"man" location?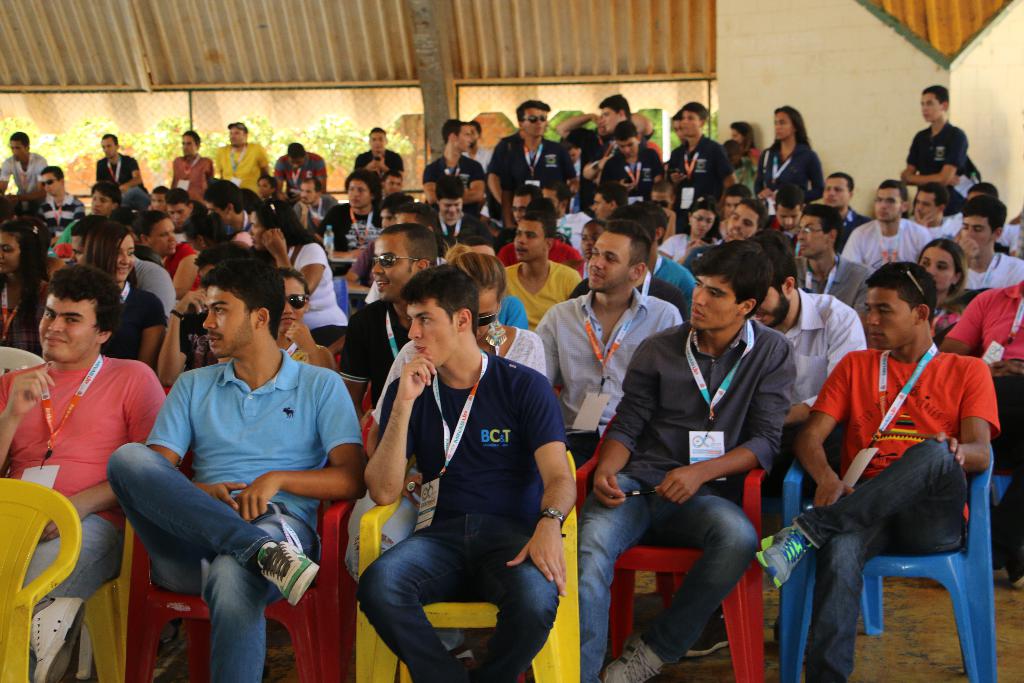
box=[273, 142, 330, 204]
